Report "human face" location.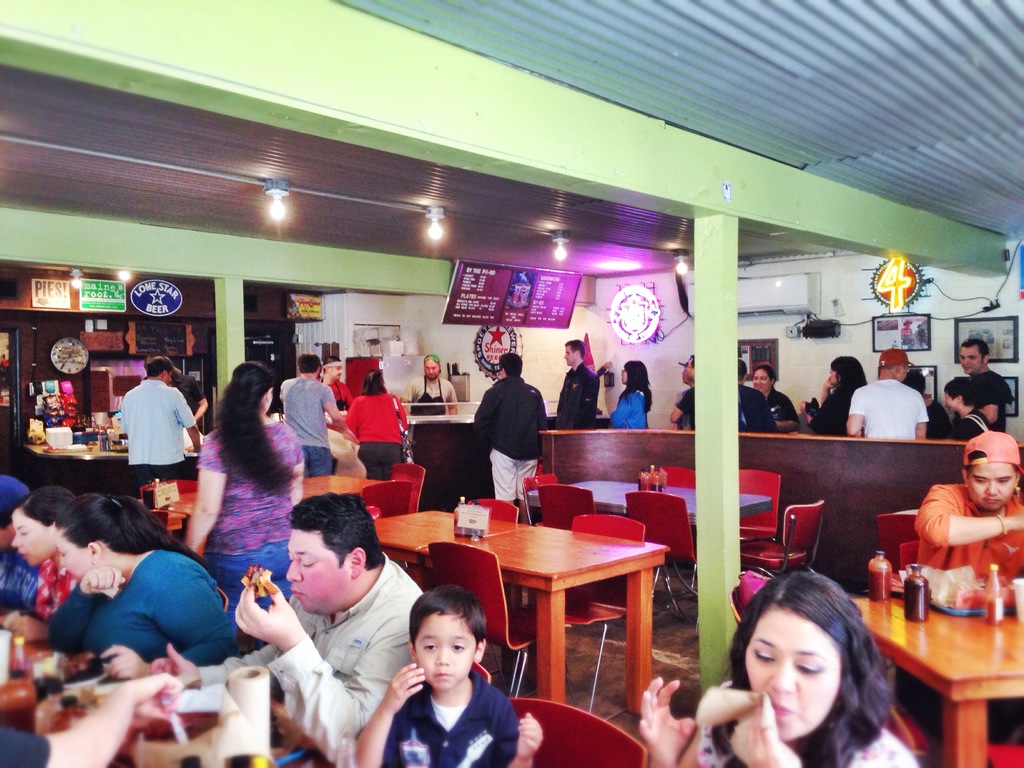
Report: [left=564, top=345, right=579, bottom=365].
